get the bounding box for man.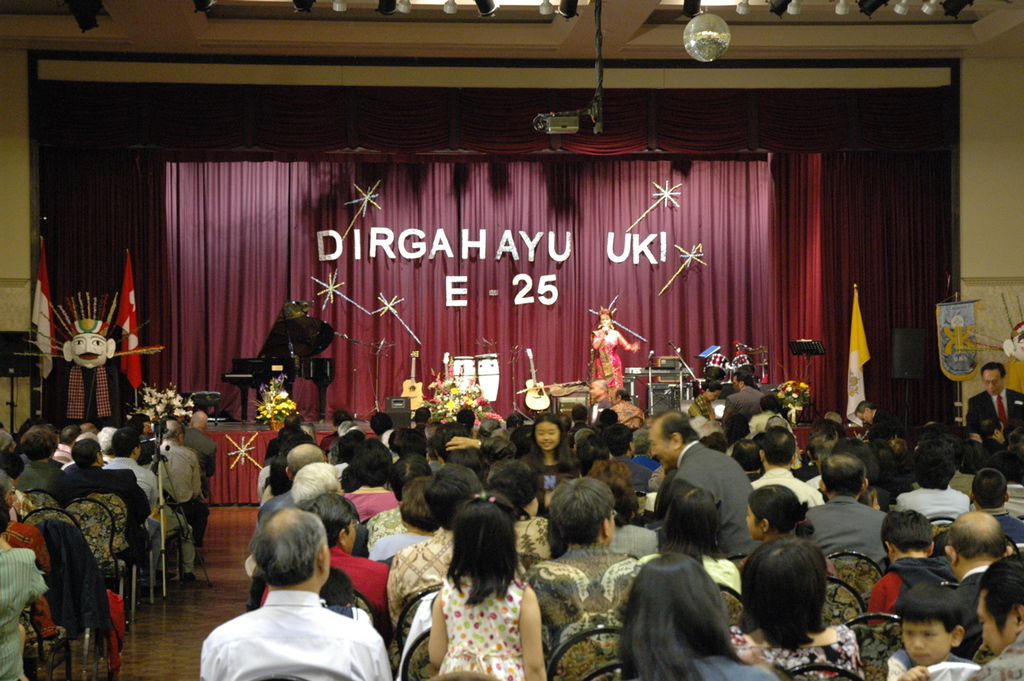
717 368 768 439.
